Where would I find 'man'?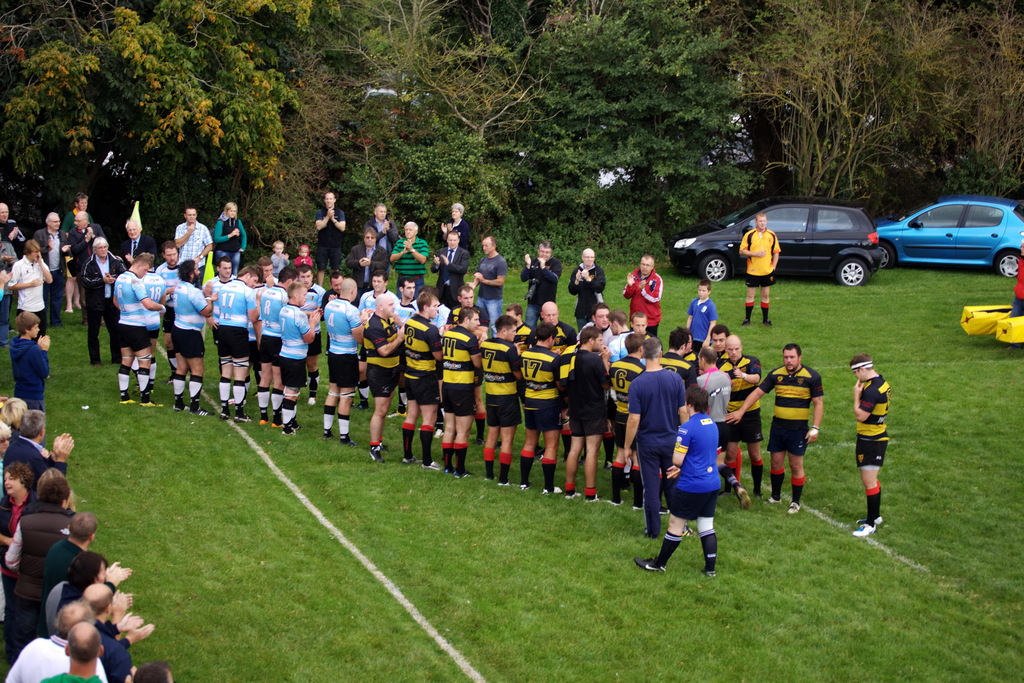
At 3/402/75/486.
